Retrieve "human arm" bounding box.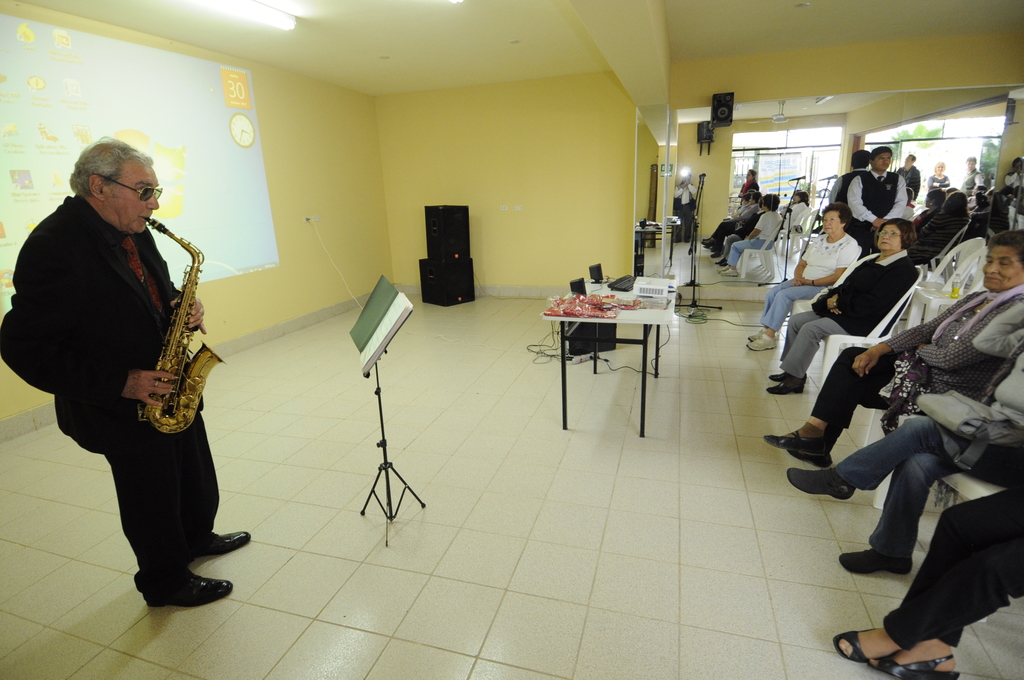
Bounding box: bbox=[851, 186, 877, 222].
